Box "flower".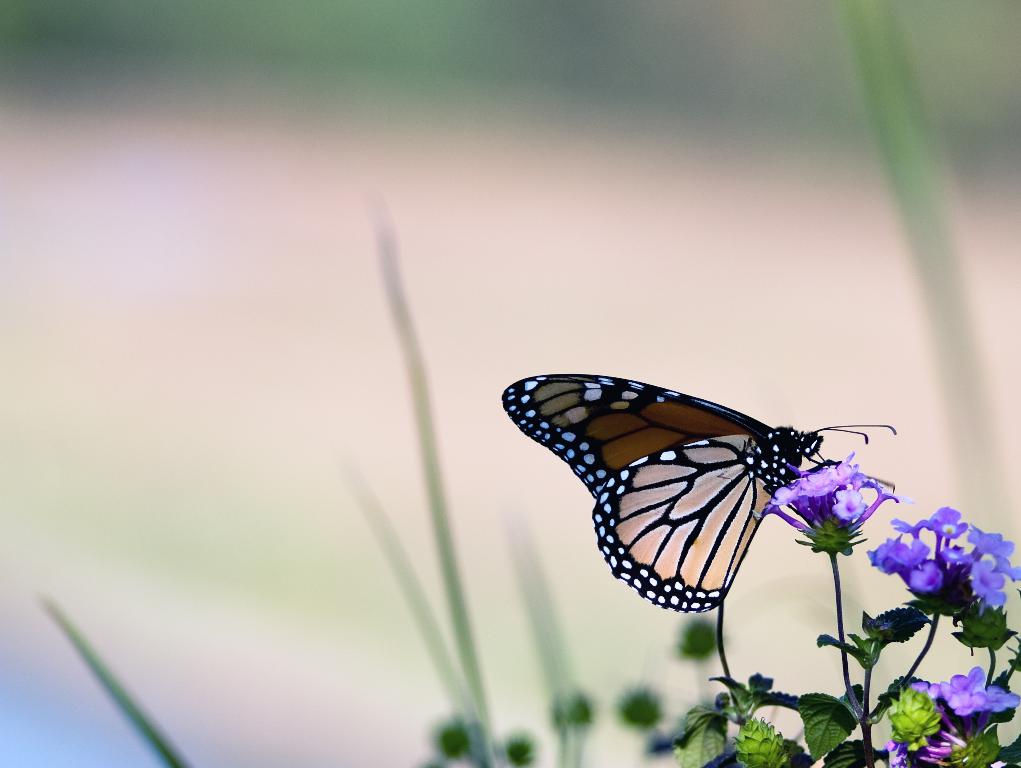
<region>893, 663, 1020, 767</region>.
